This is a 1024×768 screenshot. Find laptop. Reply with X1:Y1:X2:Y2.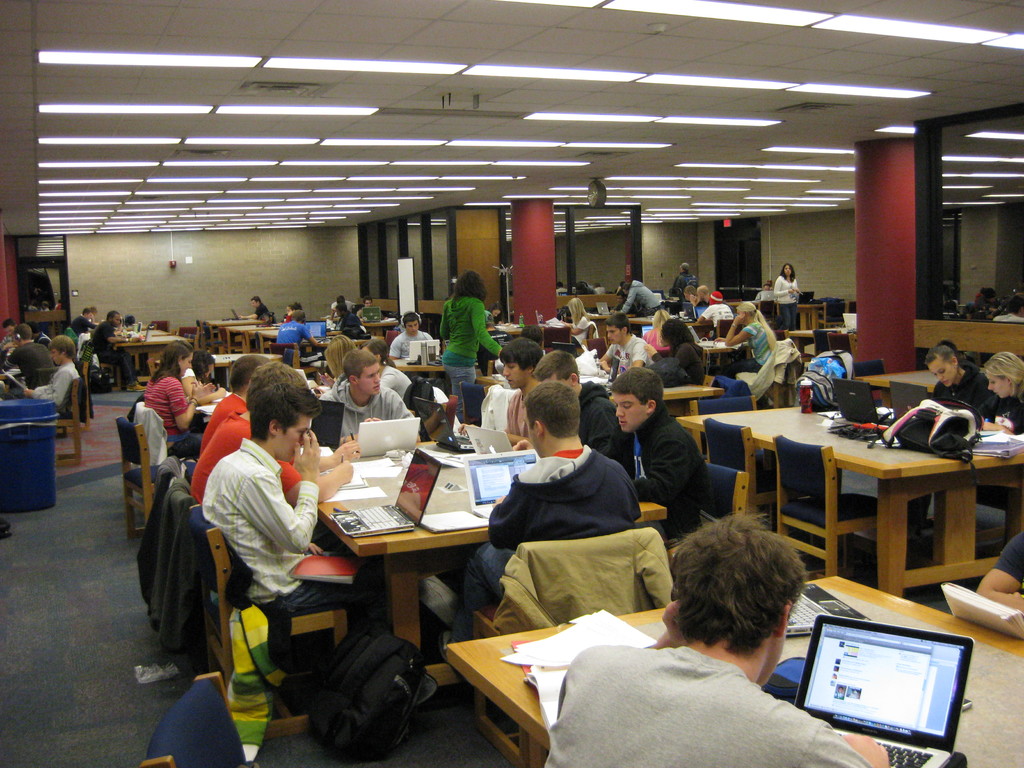
781:600:975:767.
